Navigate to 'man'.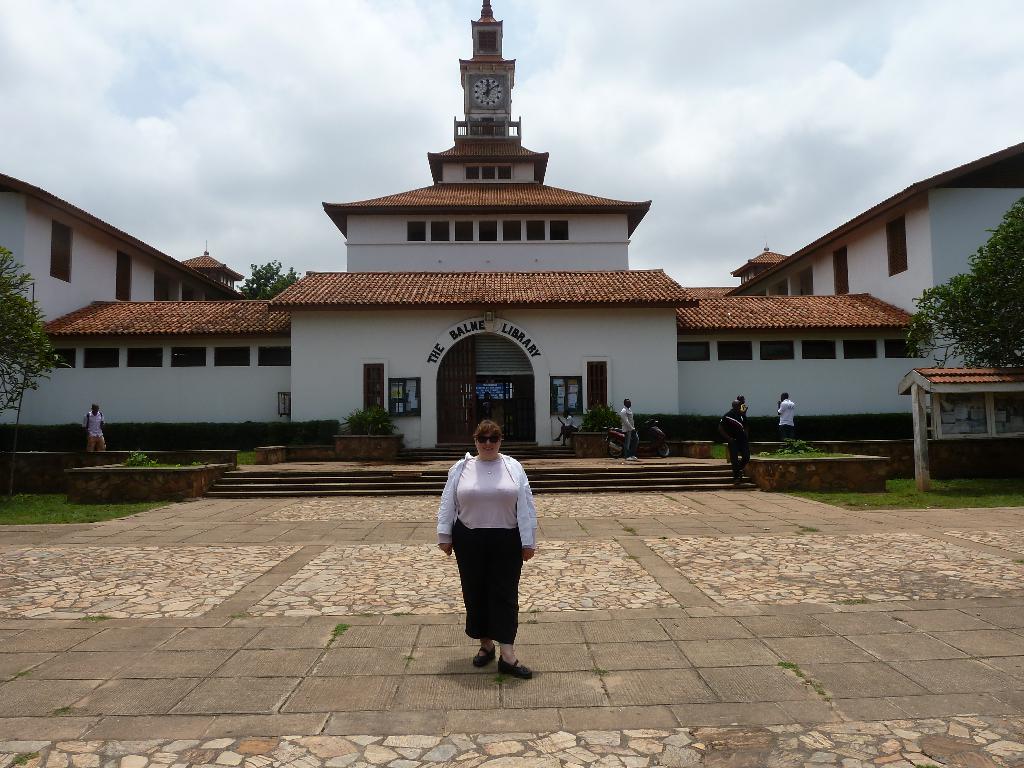
Navigation target: (left=722, top=402, right=748, bottom=486).
